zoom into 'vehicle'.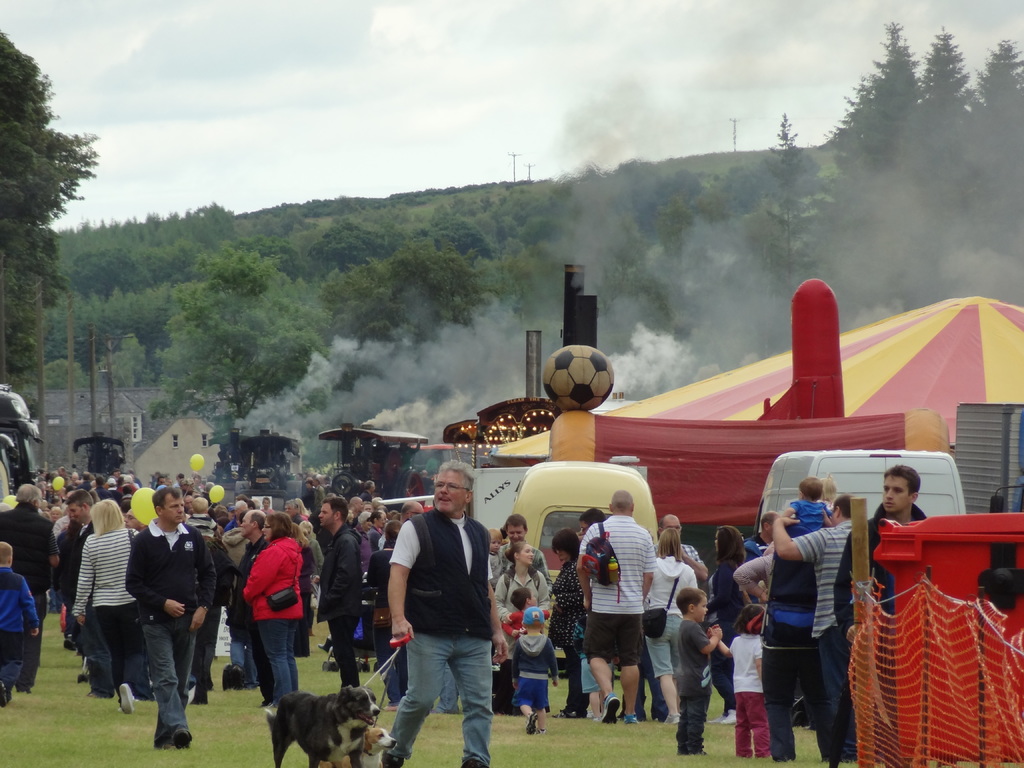
Zoom target: (x1=0, y1=386, x2=45, y2=498).
